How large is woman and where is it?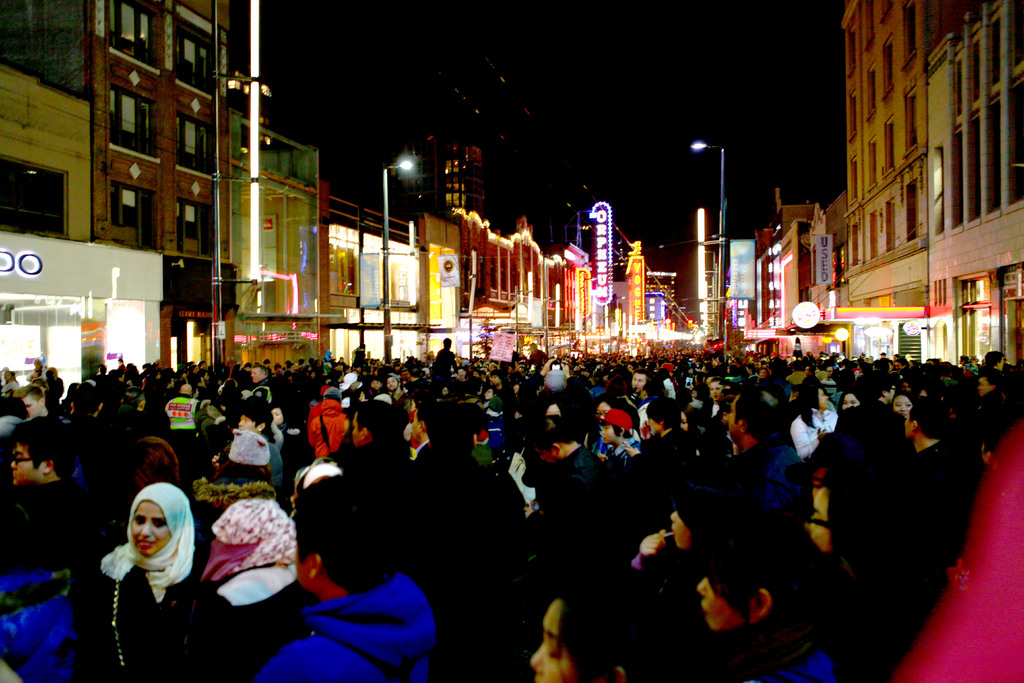
Bounding box: 524,564,684,682.
